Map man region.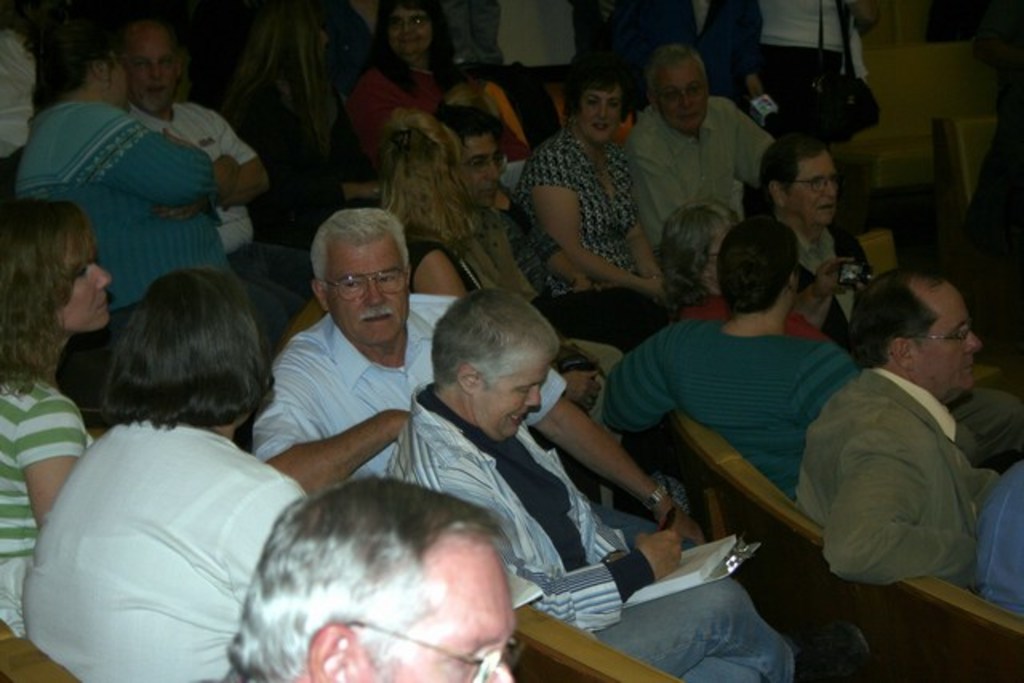
Mapped to 250 206 704 550.
